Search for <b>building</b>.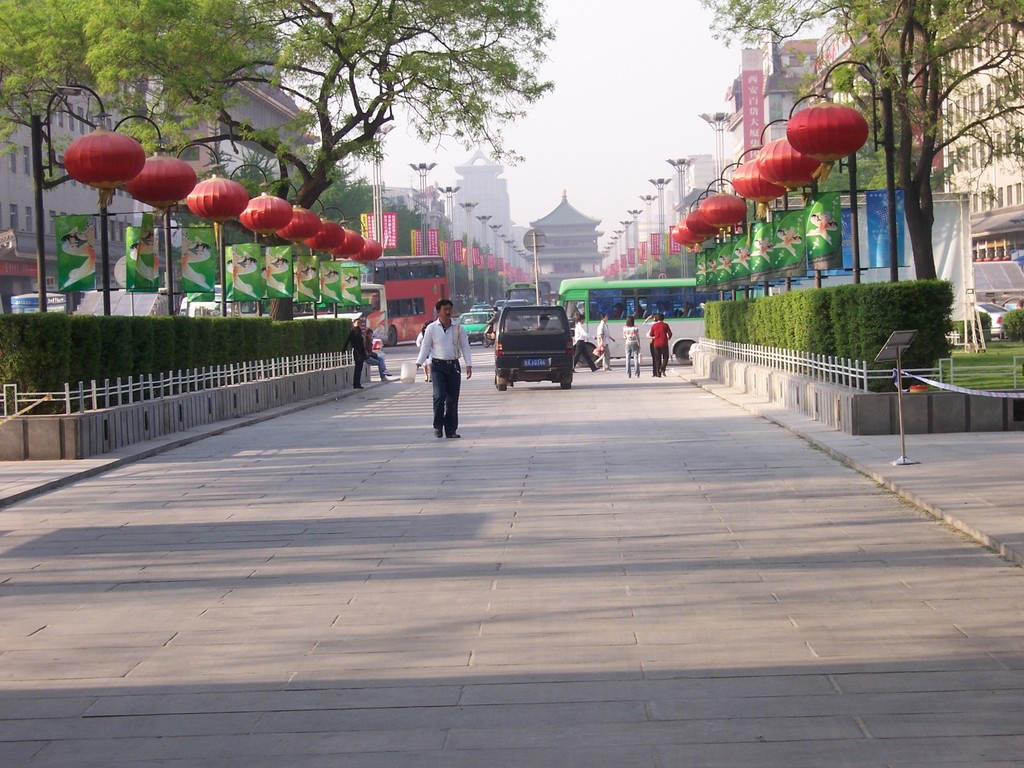
Found at x1=453, y1=145, x2=510, y2=257.
